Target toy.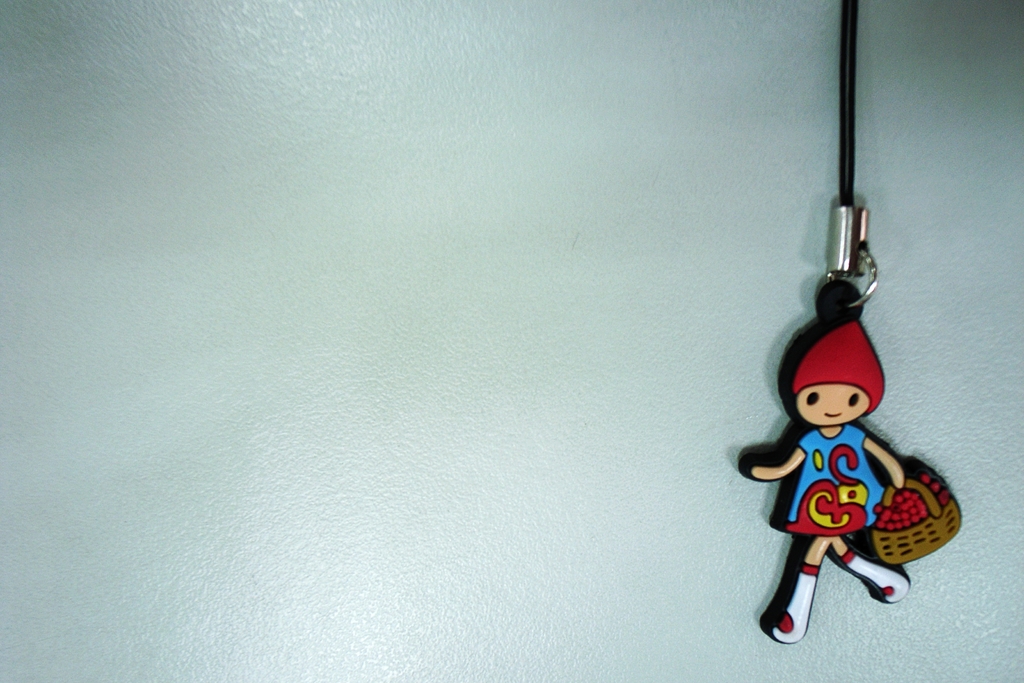
Target region: [755,311,956,597].
